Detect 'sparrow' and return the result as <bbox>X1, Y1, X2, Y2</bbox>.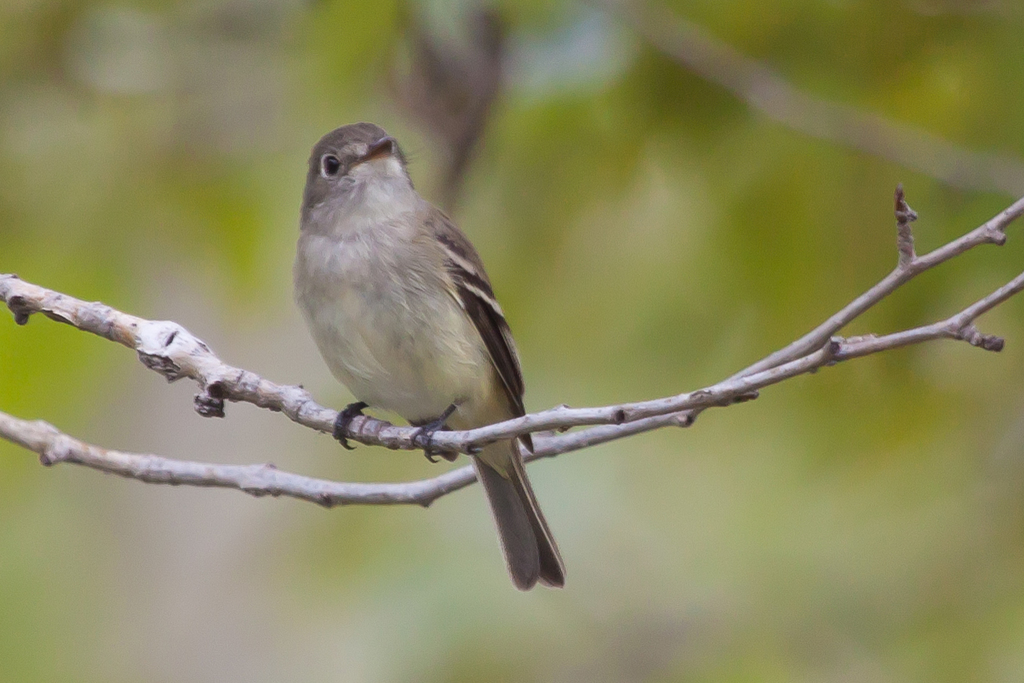
<bbox>292, 121, 567, 594</bbox>.
